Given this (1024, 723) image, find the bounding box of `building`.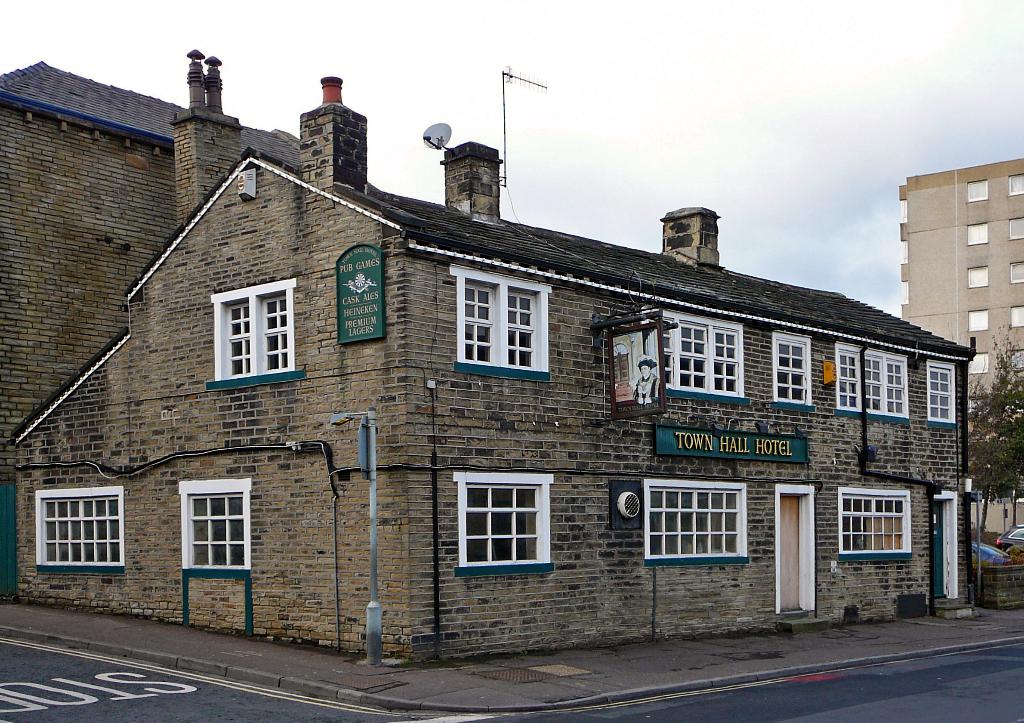
box=[894, 159, 1023, 536].
